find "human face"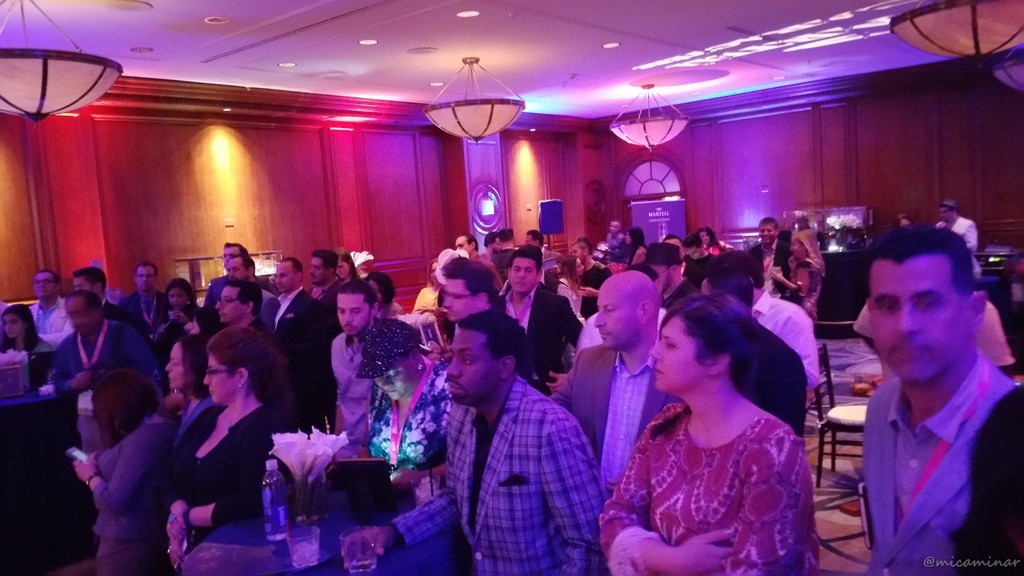
Rect(444, 278, 478, 317)
